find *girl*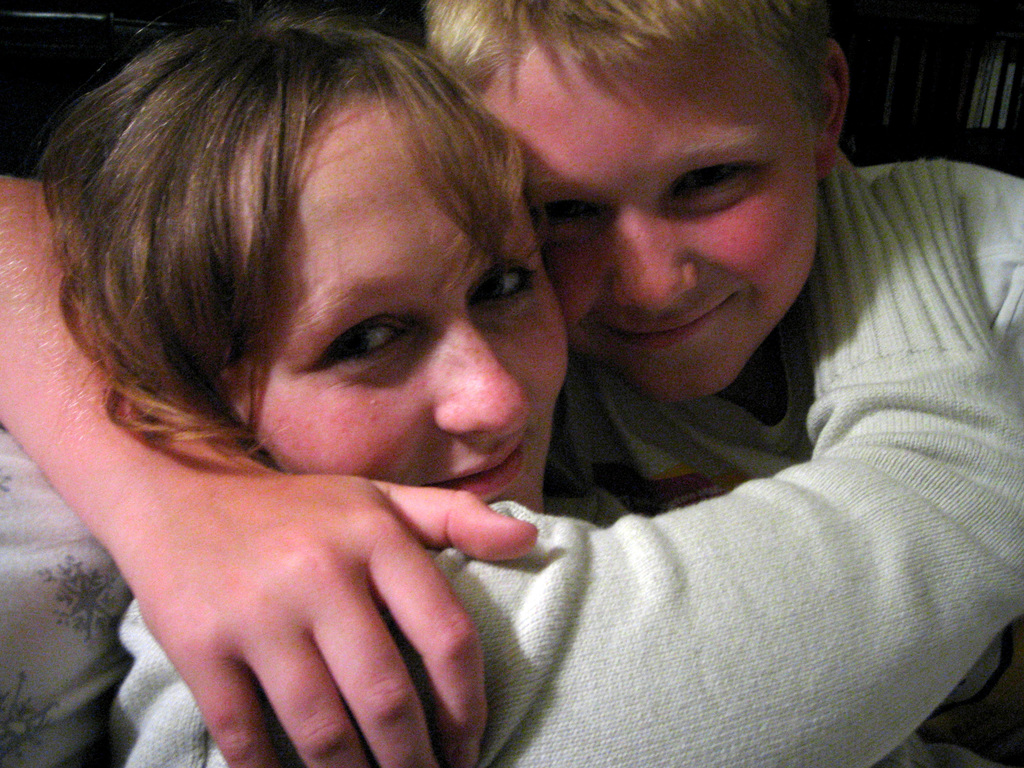
29 13 1023 767
